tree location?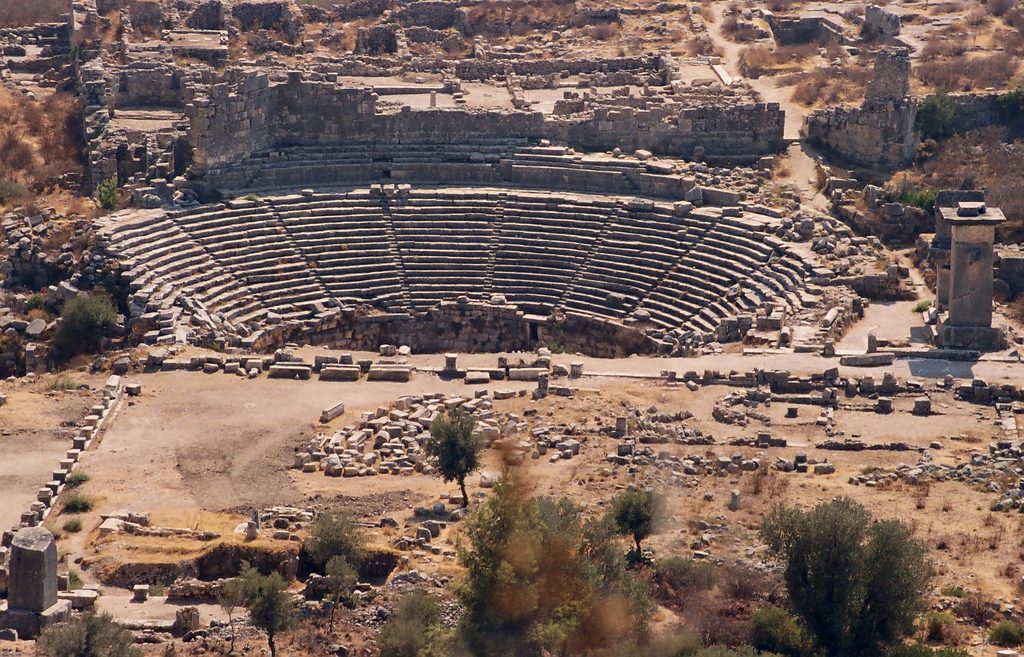
bbox=(57, 289, 128, 350)
